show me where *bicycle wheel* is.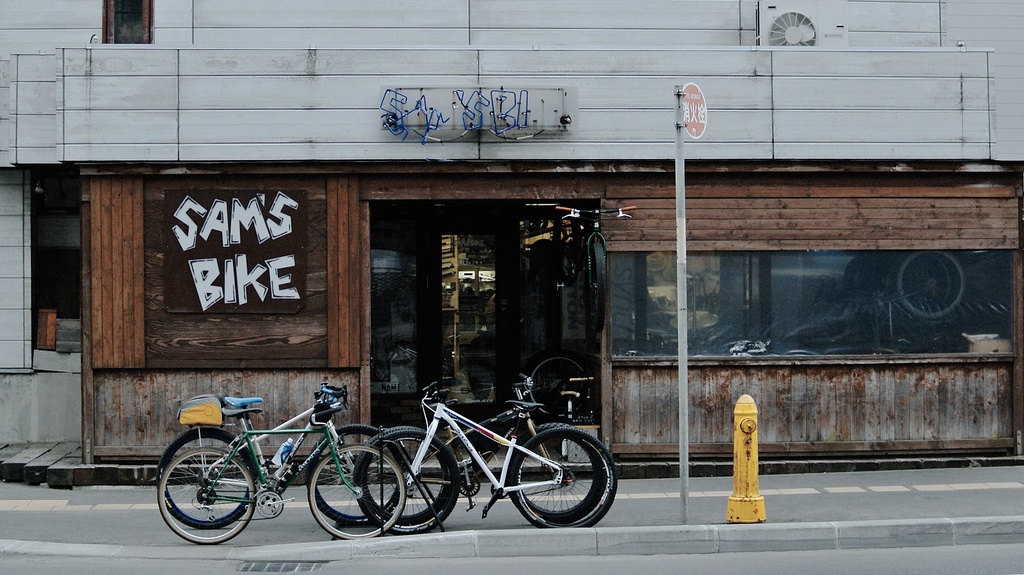
*bicycle wheel* is at 153 429 255 530.
